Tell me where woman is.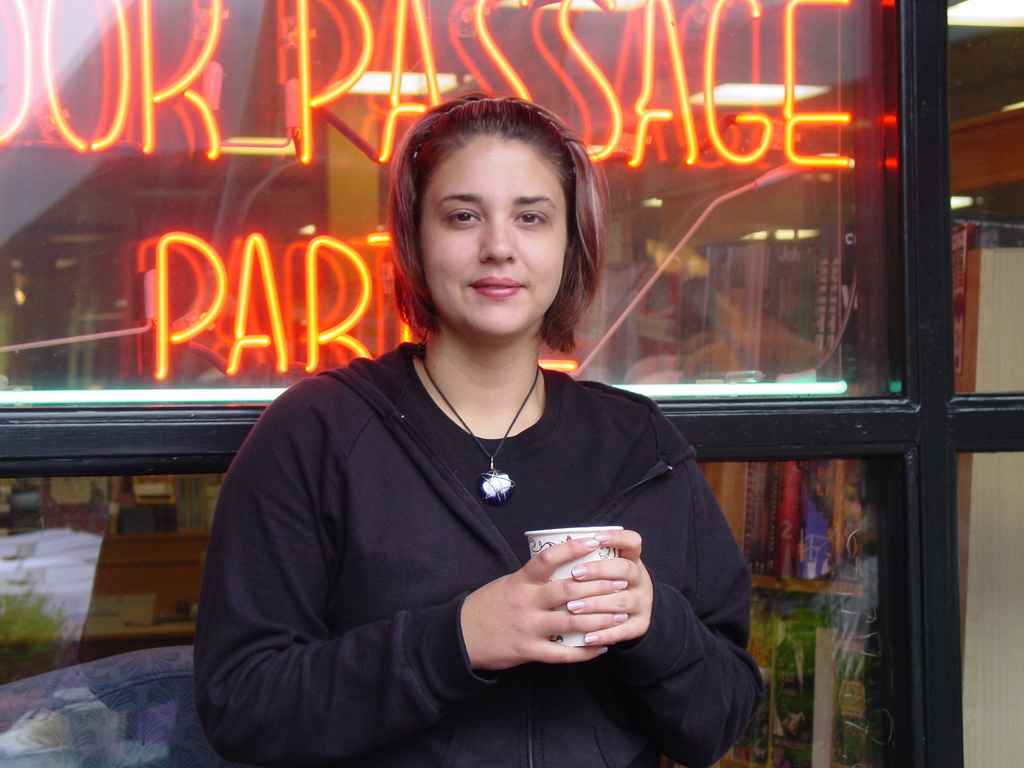
woman is at l=215, t=108, r=738, b=767.
